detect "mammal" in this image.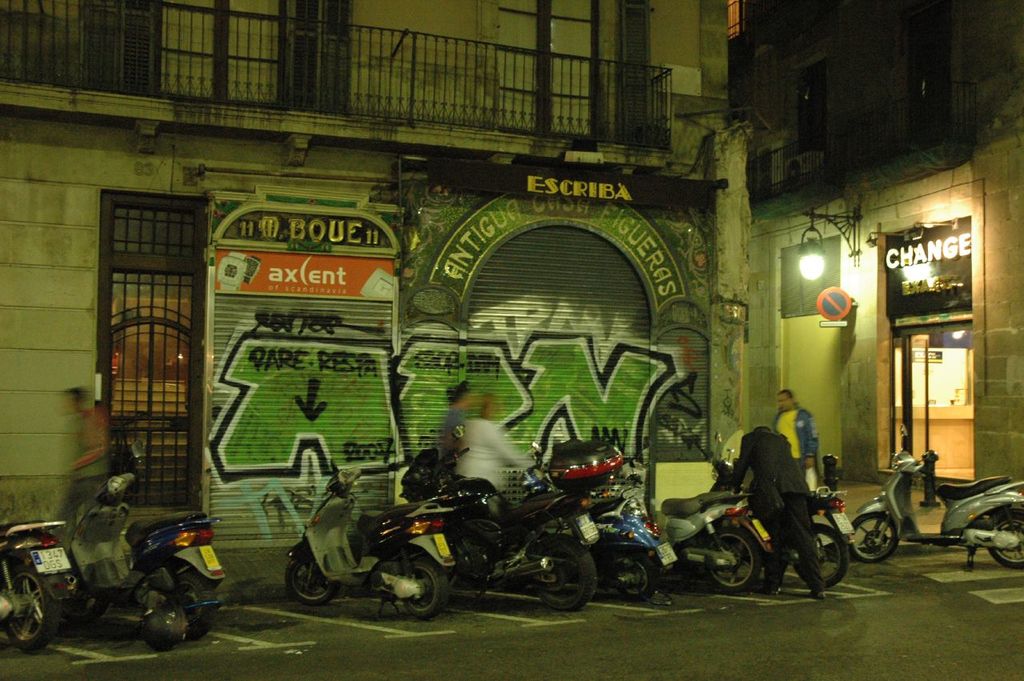
Detection: bbox(729, 423, 826, 599).
